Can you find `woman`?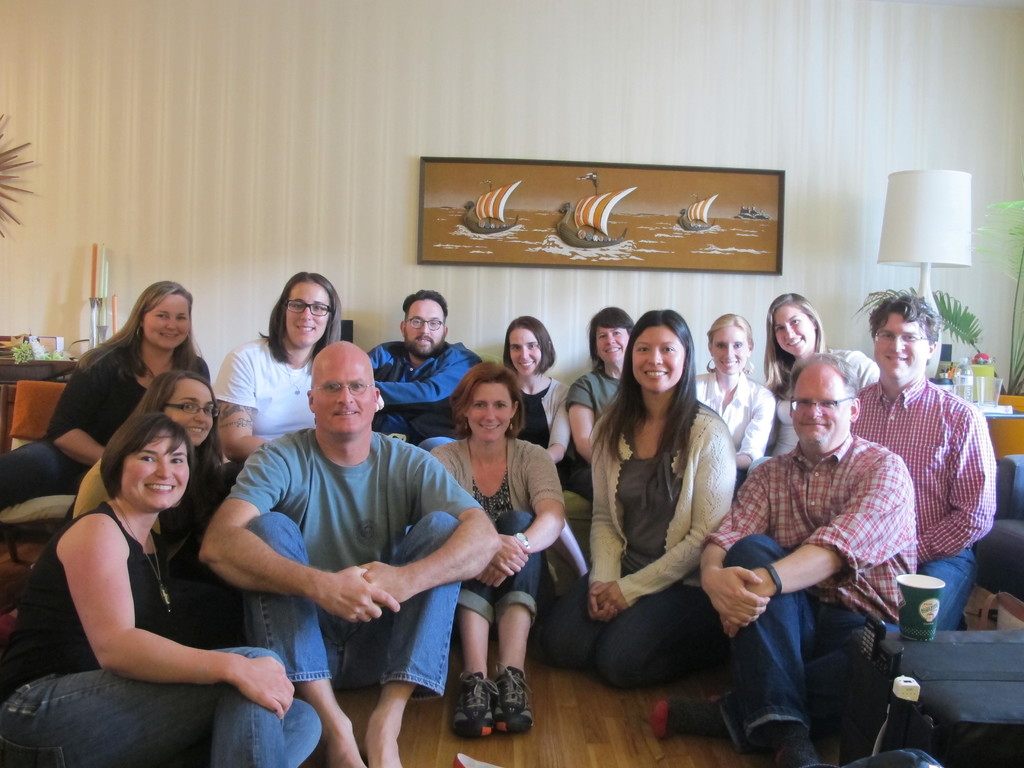
Yes, bounding box: rect(209, 269, 349, 502).
